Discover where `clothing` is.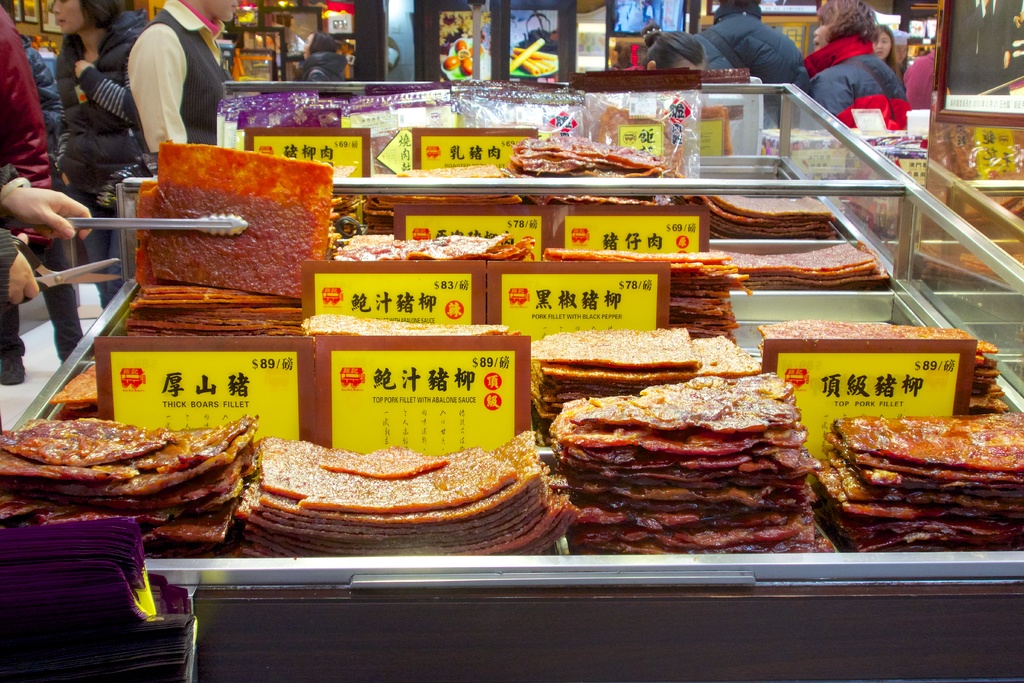
Discovered at [left=695, top=4, right=810, bottom=126].
